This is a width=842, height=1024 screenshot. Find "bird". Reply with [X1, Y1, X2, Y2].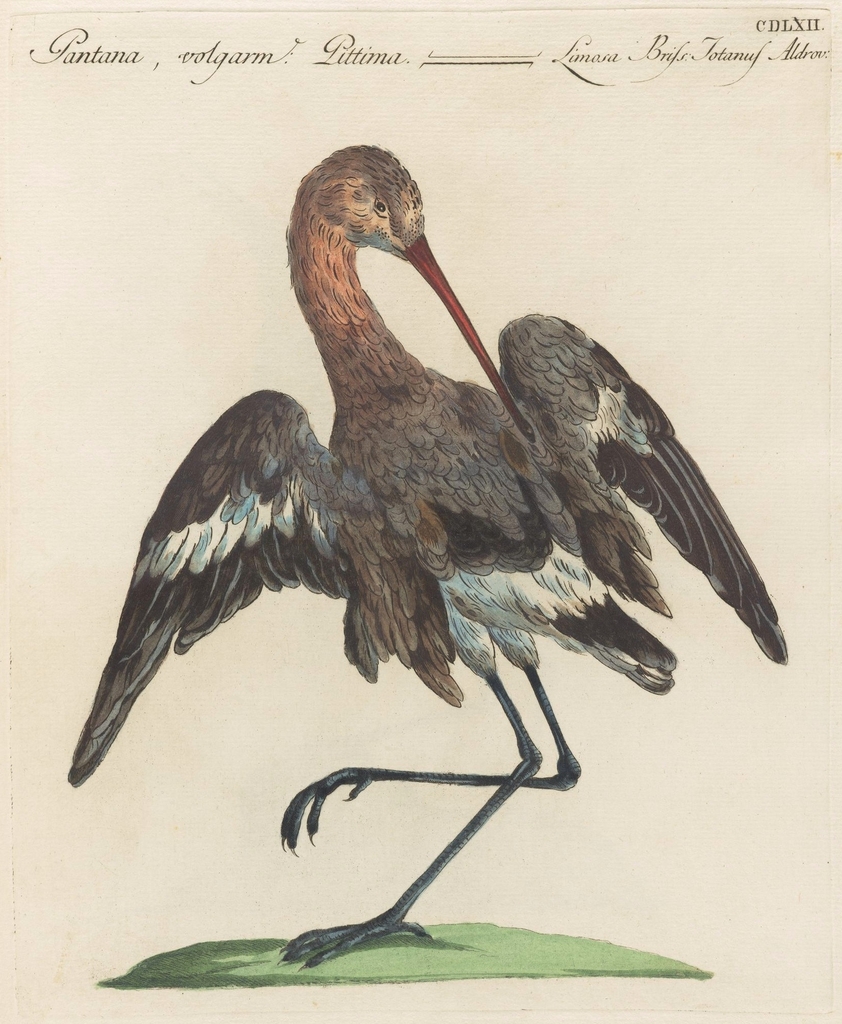
[53, 131, 750, 925].
